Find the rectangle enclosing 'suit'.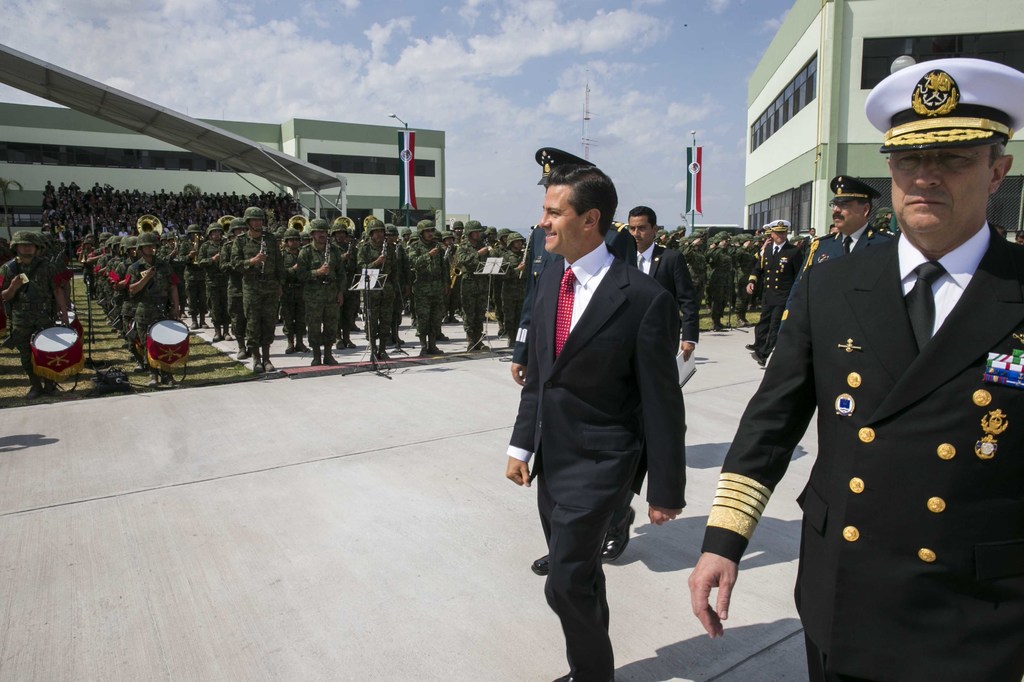
<region>777, 224, 890, 339</region>.
